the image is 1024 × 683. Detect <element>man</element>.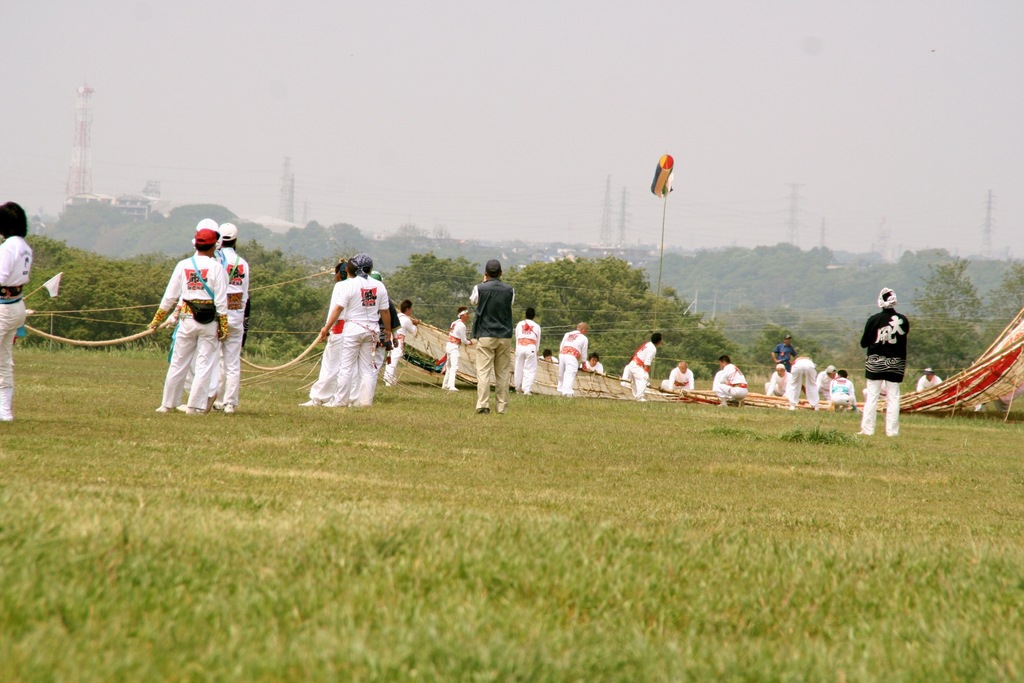
Detection: {"x1": 301, "y1": 265, "x2": 349, "y2": 402}.
